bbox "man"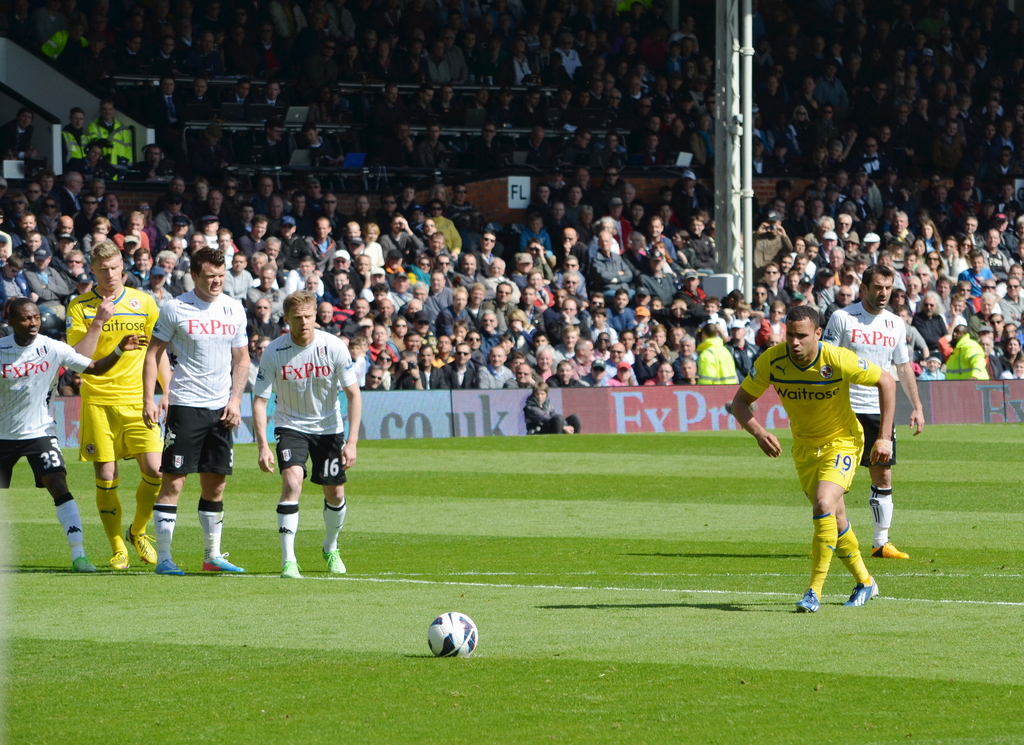
locate(820, 277, 933, 565)
